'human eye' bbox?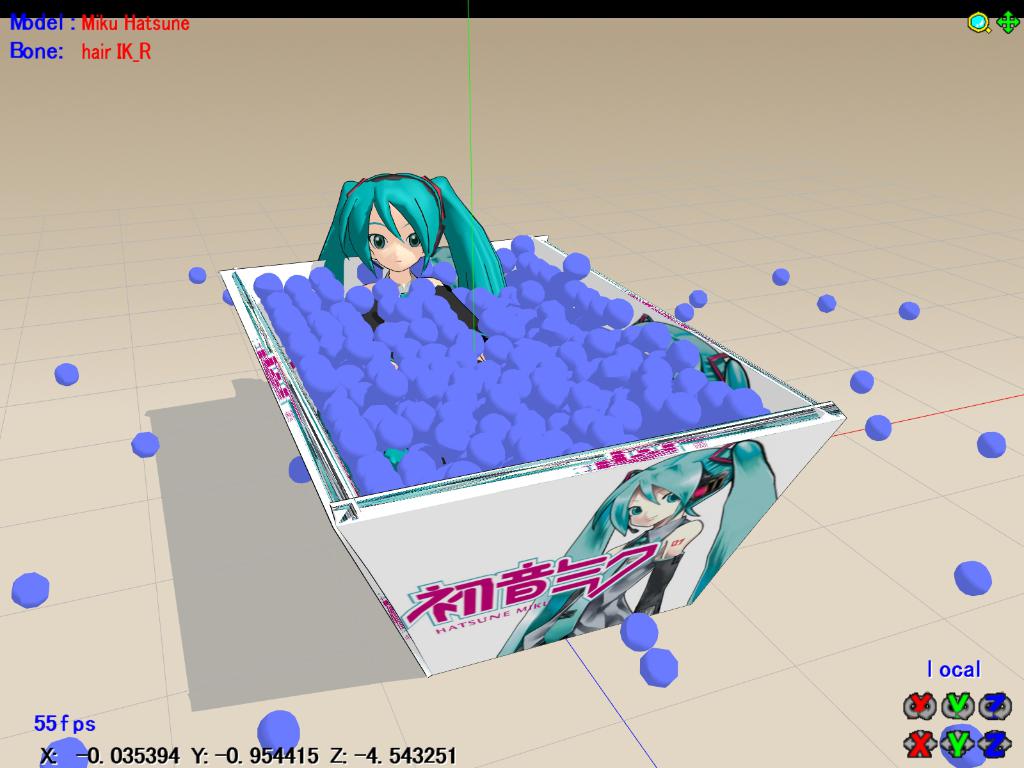
bbox=(627, 502, 645, 517)
